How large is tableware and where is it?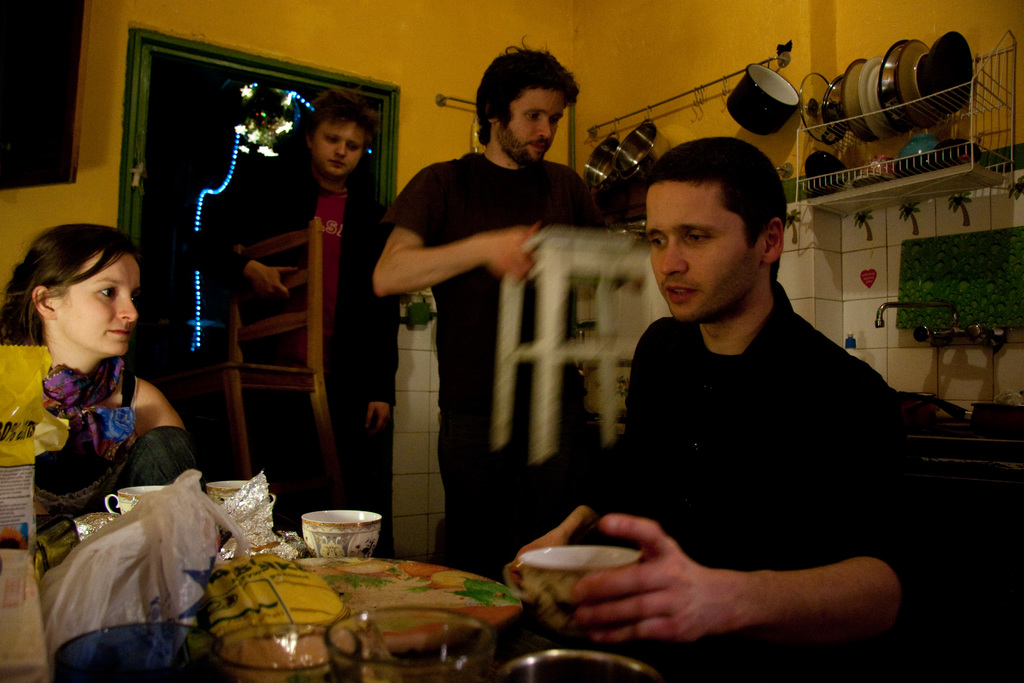
Bounding box: 106:483:170:516.
